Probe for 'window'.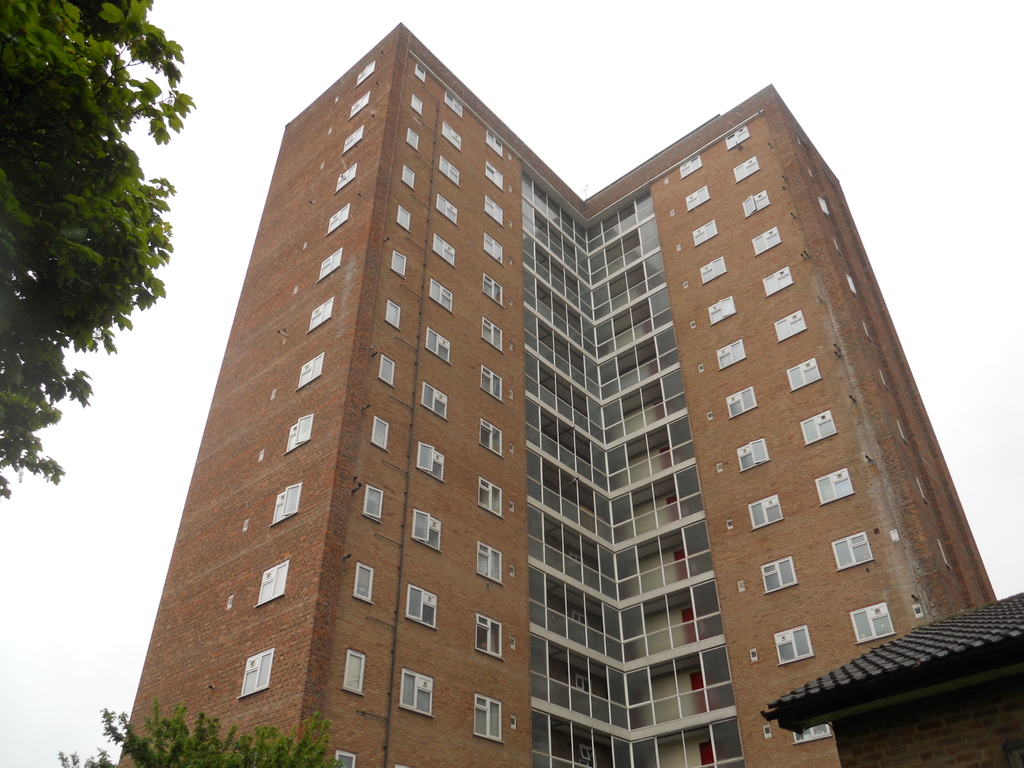
Probe result: x1=436, y1=154, x2=465, y2=191.
